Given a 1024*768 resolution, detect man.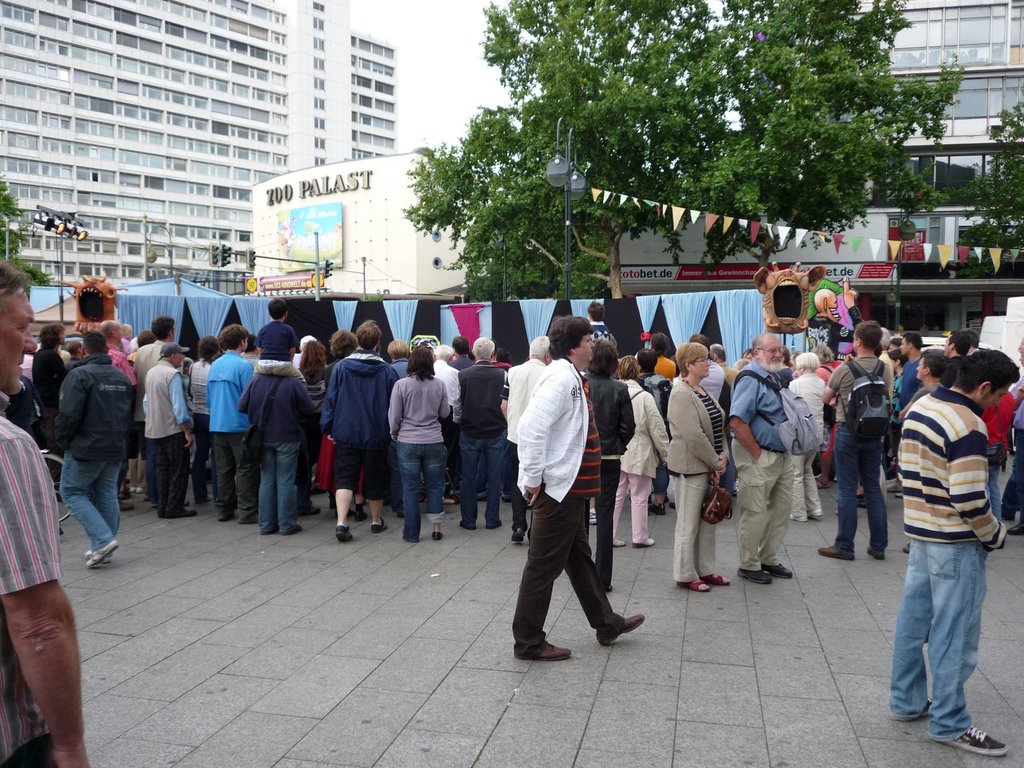
[497,332,552,547].
